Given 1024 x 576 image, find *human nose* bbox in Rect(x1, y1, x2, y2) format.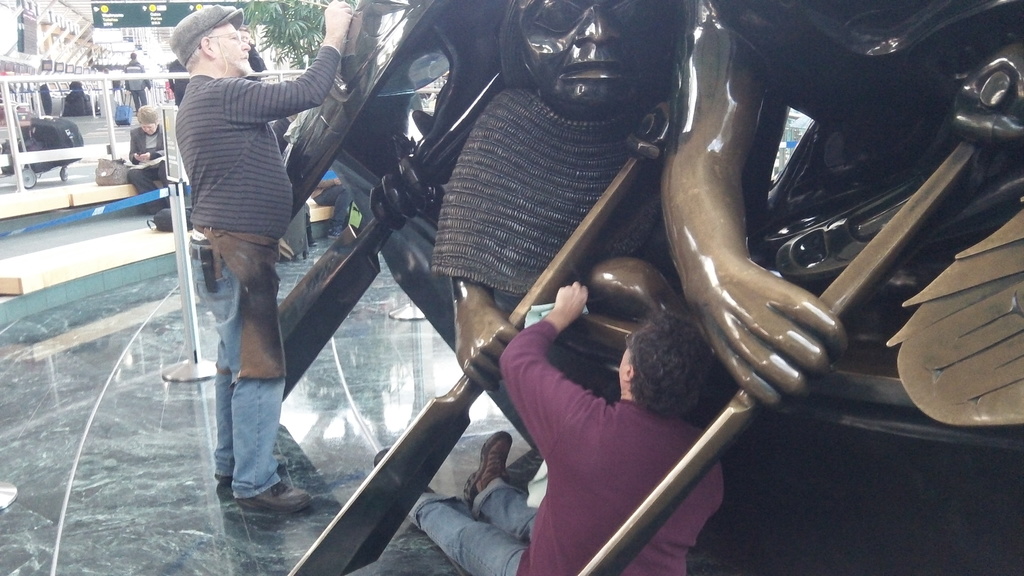
Rect(239, 42, 252, 49).
